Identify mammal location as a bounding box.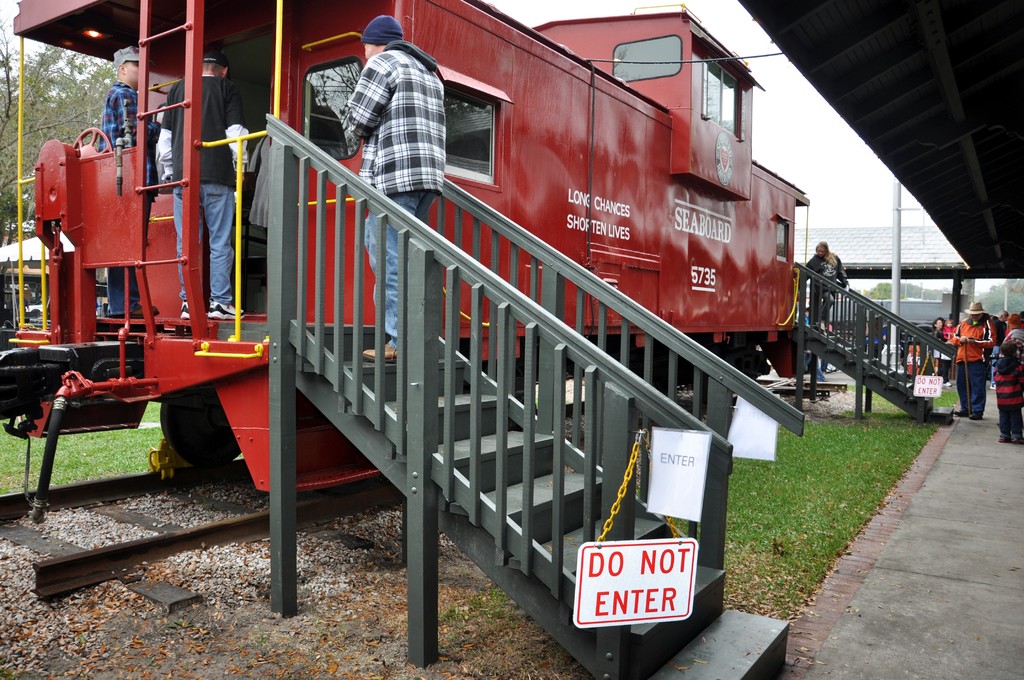
(x1=991, y1=309, x2=1007, y2=360).
